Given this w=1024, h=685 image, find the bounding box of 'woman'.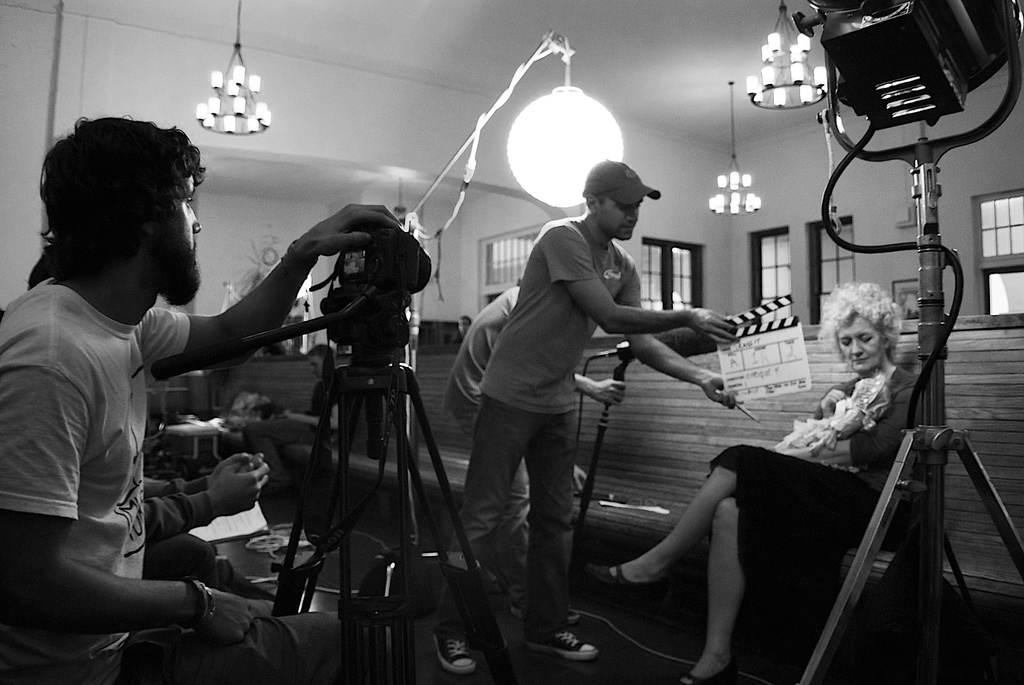
bbox=[624, 249, 947, 670].
